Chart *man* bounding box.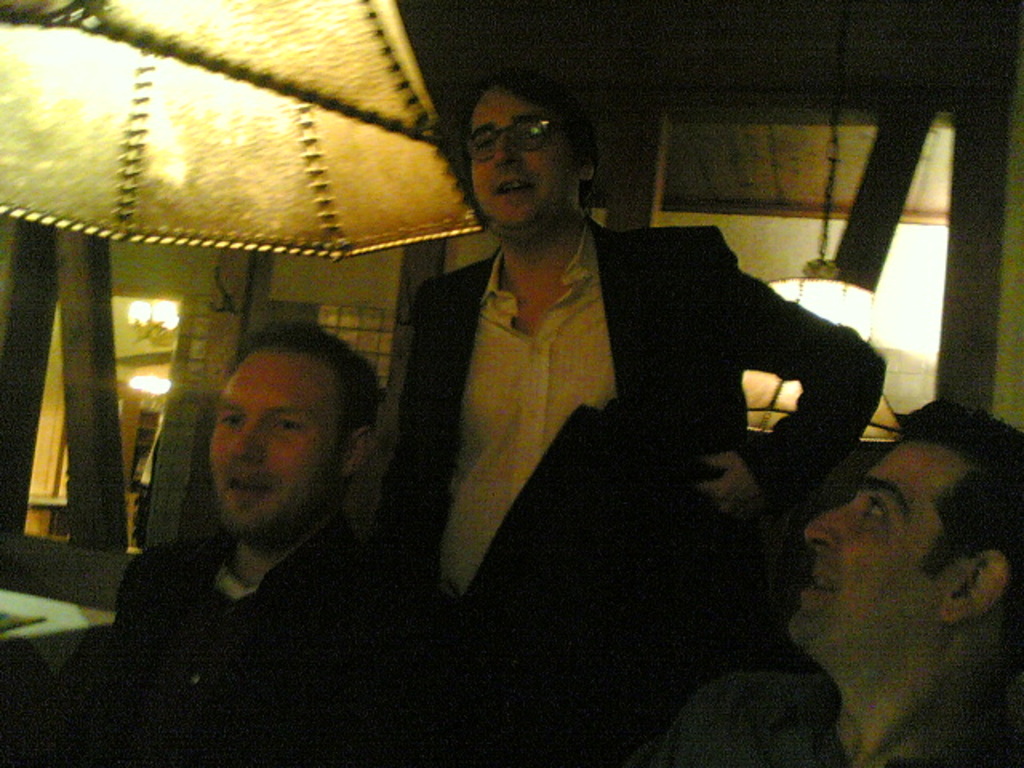
Charted: locate(114, 318, 426, 766).
